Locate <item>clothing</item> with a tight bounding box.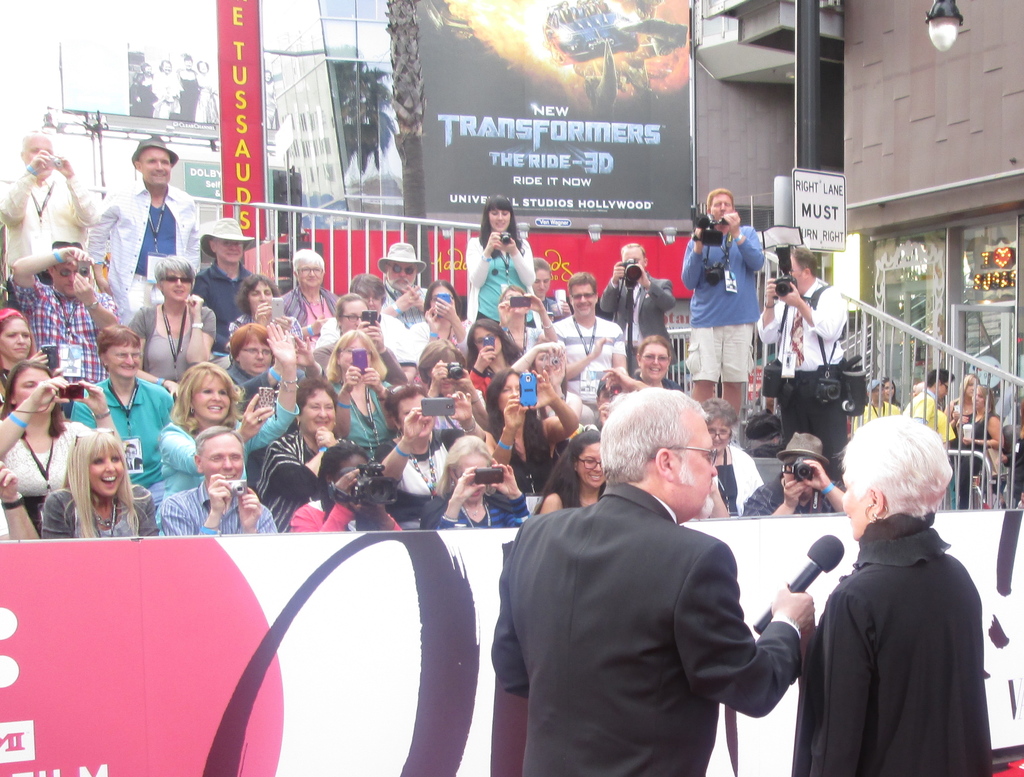
557/322/614/386.
